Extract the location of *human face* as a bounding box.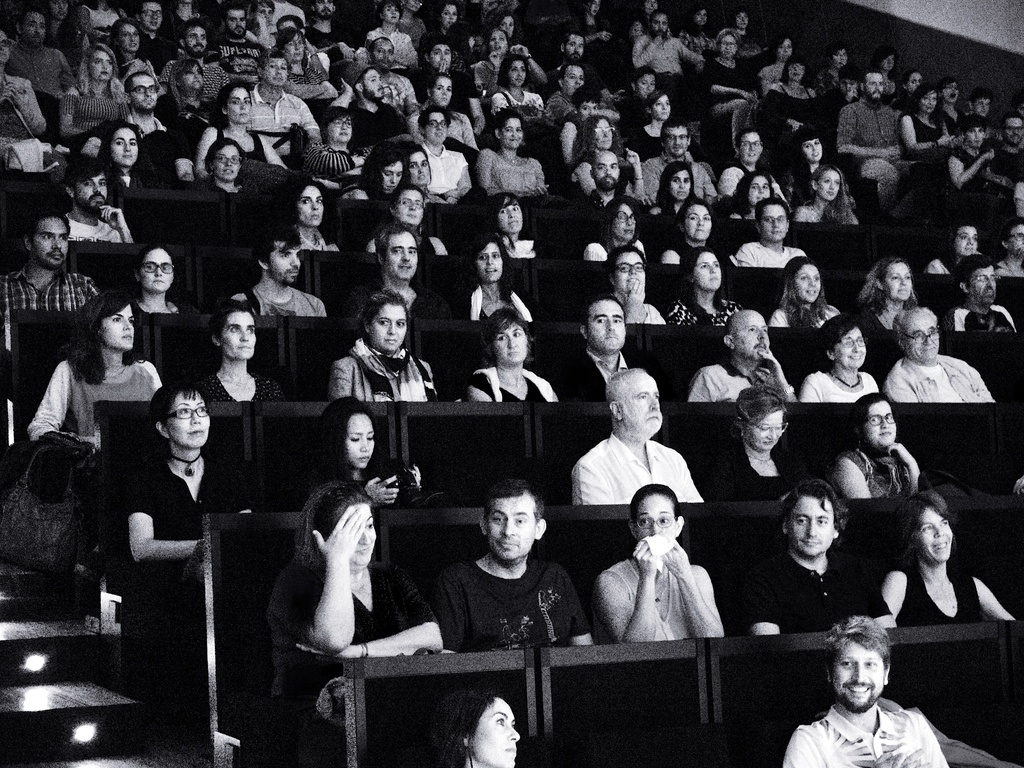
x1=277, y1=16, x2=296, y2=29.
